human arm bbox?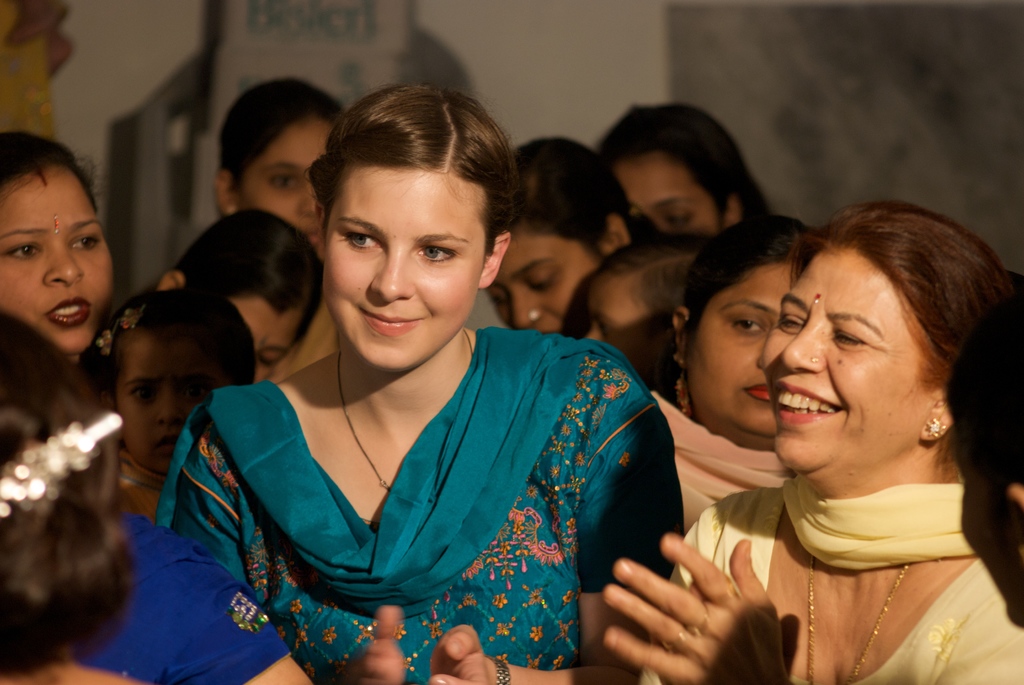
<region>592, 521, 1023, 684</region>
